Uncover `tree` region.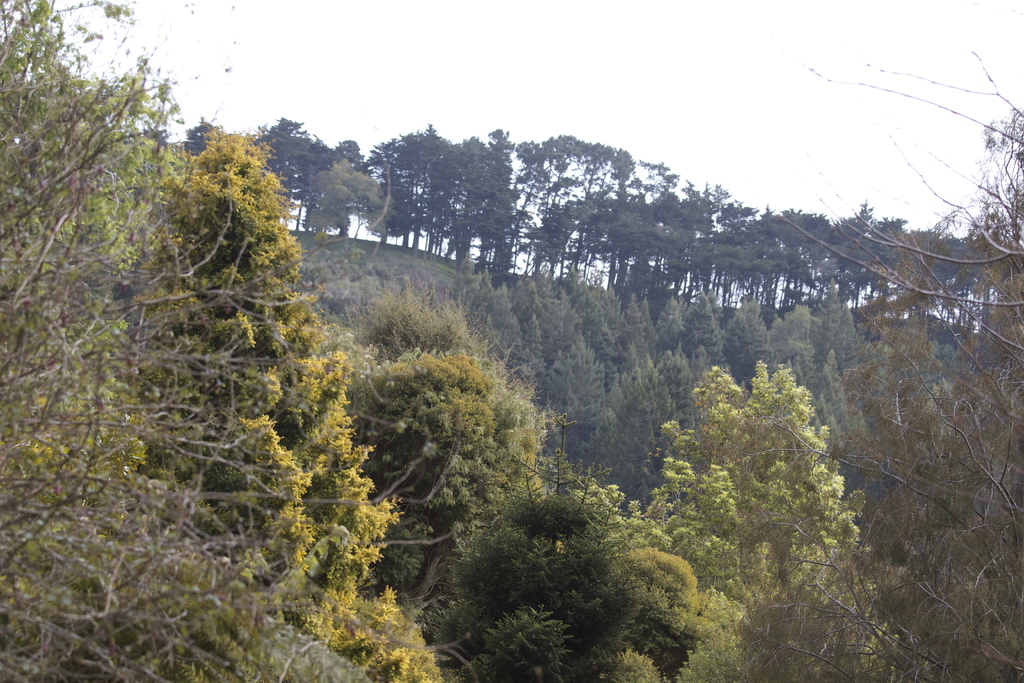
Uncovered: detection(337, 284, 566, 475).
